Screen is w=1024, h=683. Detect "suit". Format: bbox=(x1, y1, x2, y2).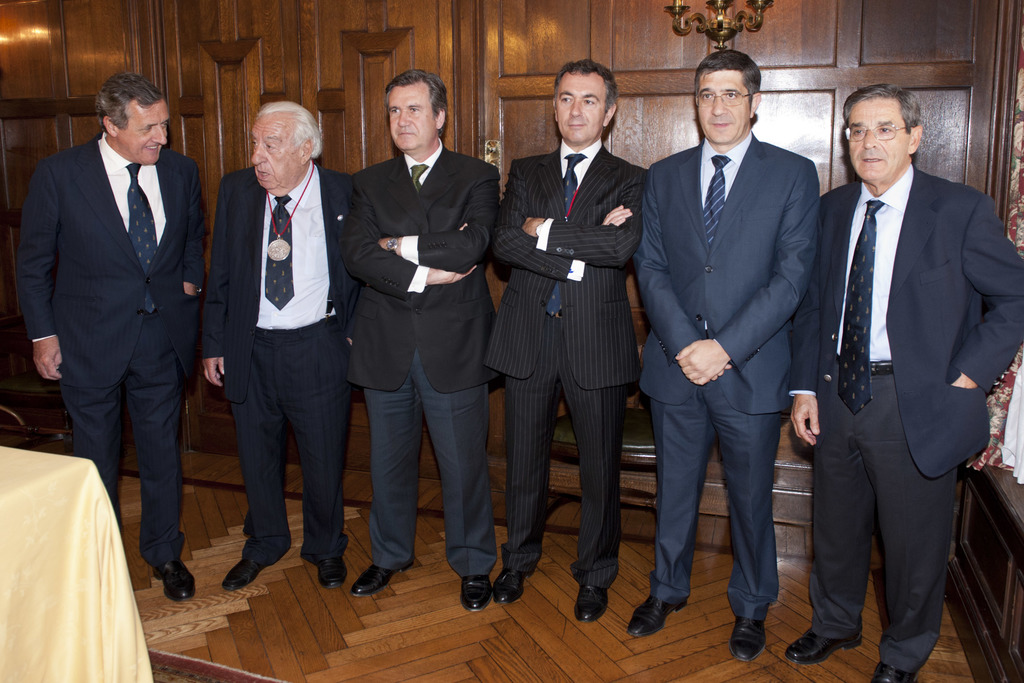
bbox=(344, 133, 504, 577).
